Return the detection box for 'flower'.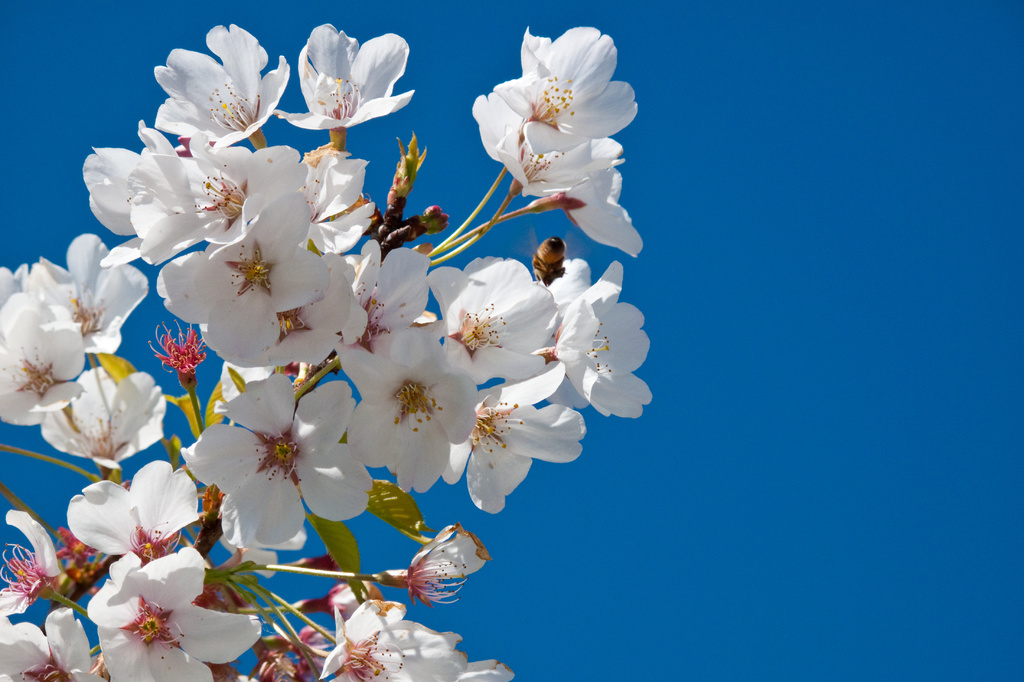
150,22,289,147.
